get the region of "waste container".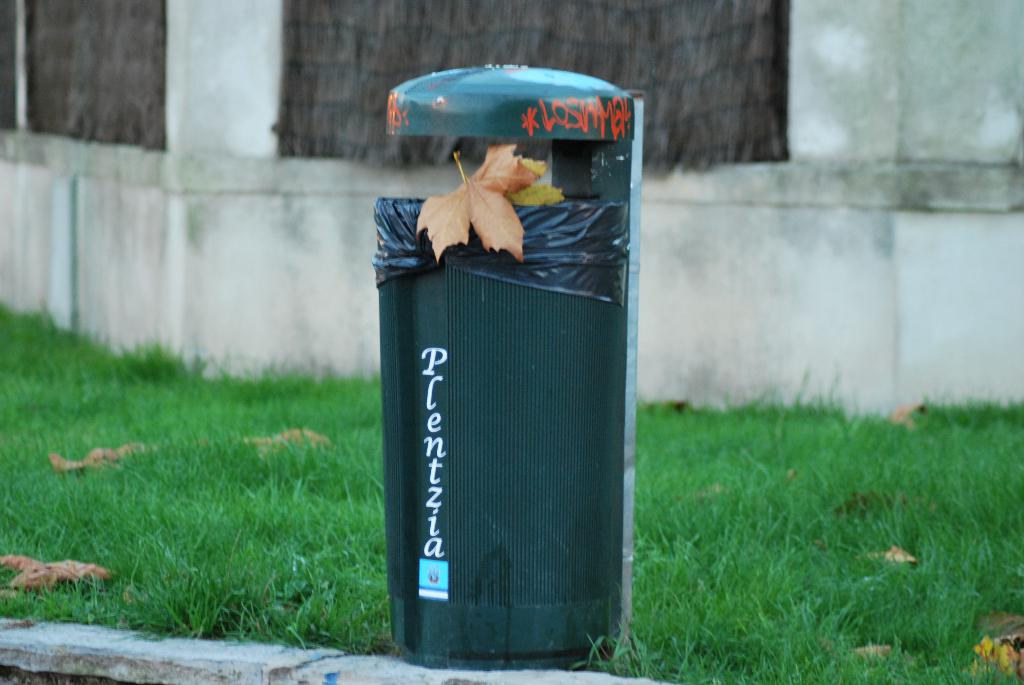
box=[369, 84, 642, 673].
